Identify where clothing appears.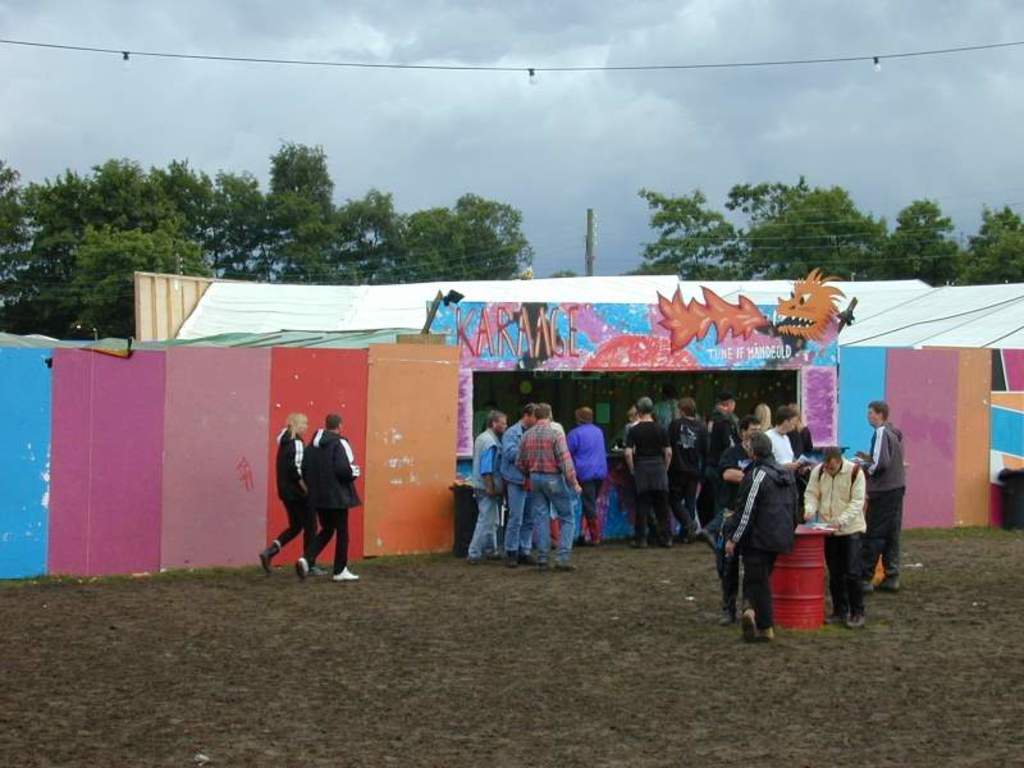
Appears at <bbox>718, 438, 746, 556</bbox>.
